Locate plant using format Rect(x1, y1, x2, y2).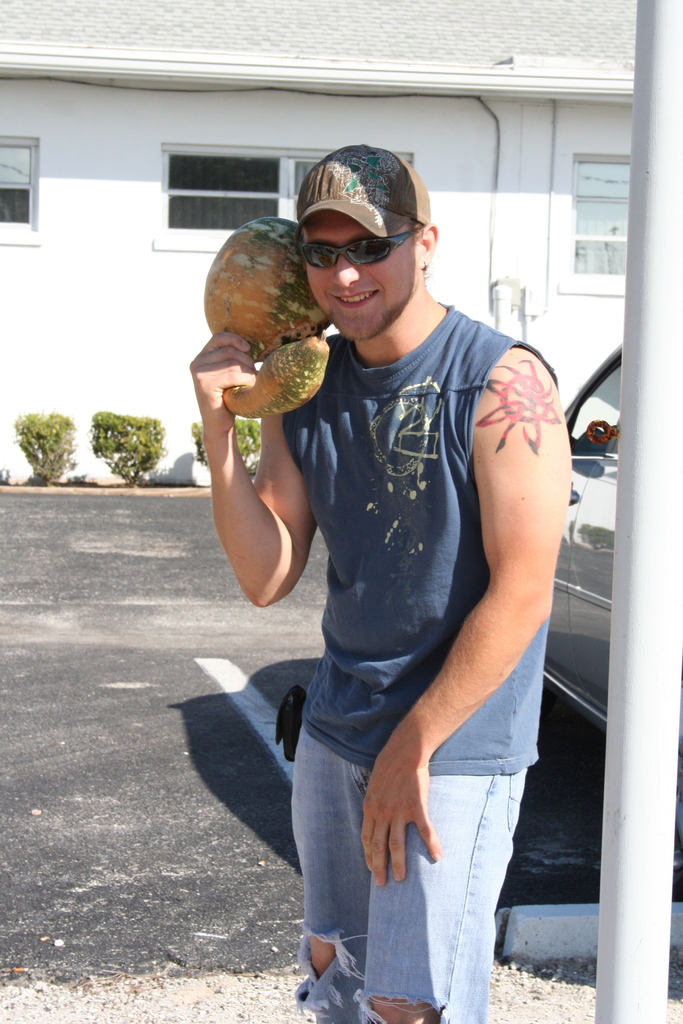
Rect(186, 399, 257, 468).
